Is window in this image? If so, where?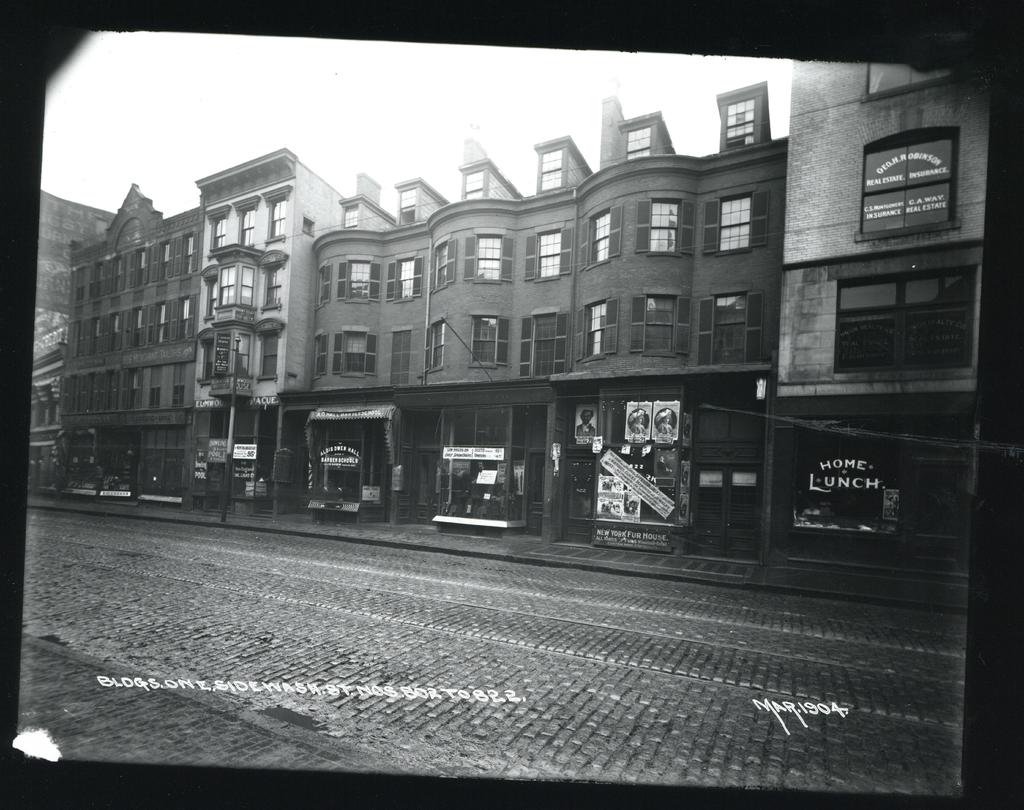
Yes, at crop(720, 92, 758, 146).
